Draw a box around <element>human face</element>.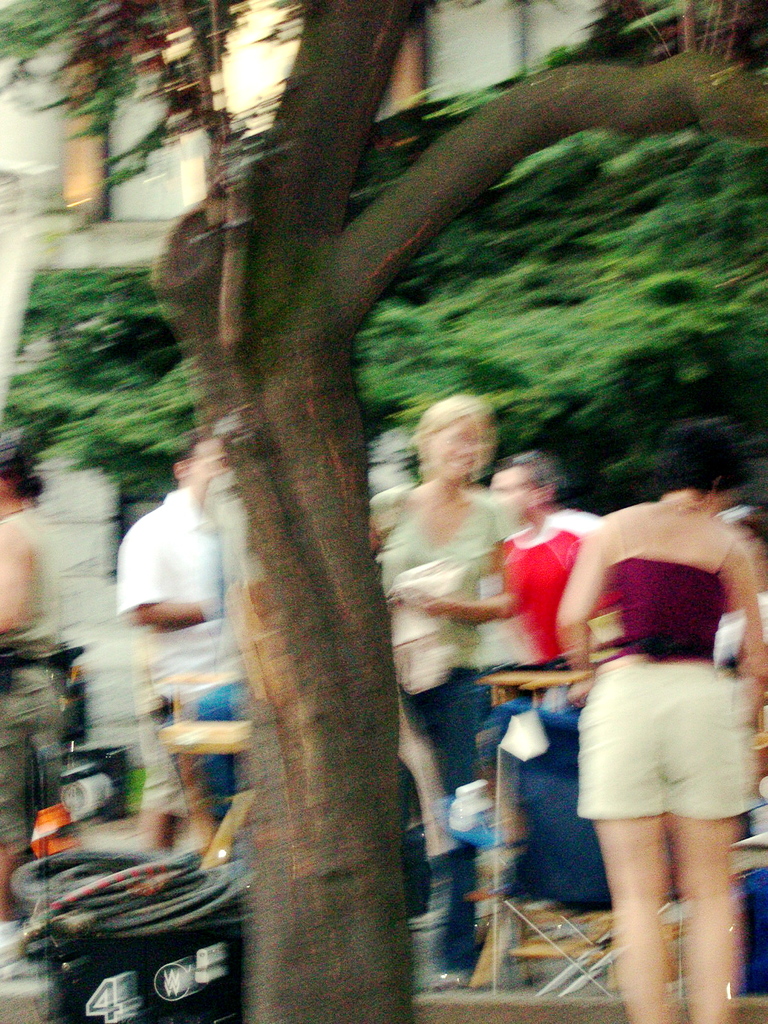
pyautogui.locateOnScreen(182, 438, 228, 502).
